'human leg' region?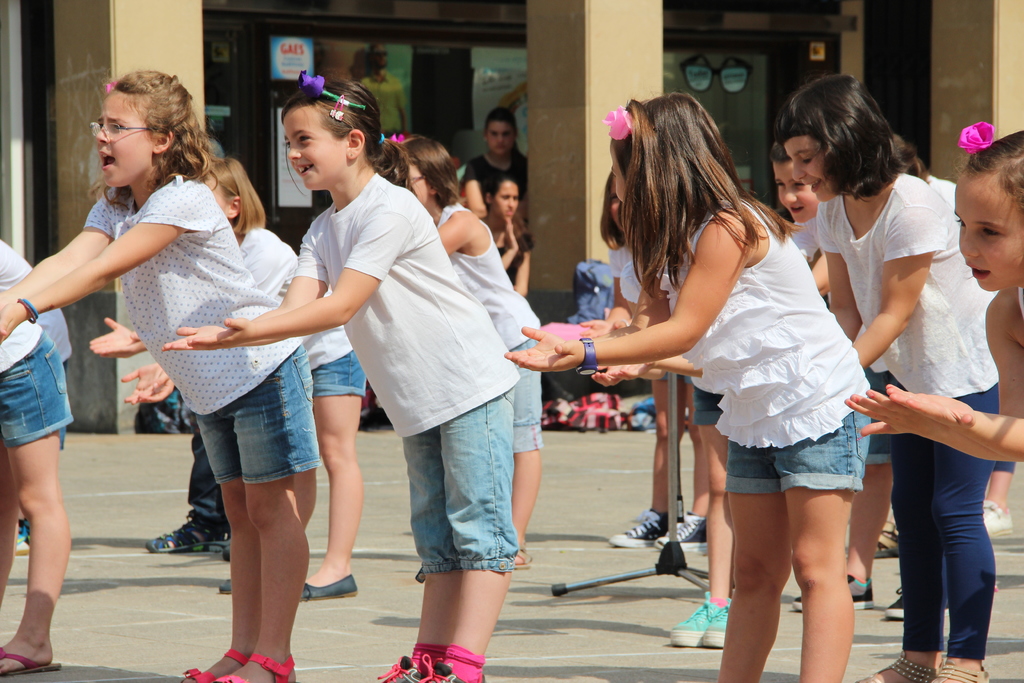
x1=514, y1=323, x2=545, y2=568
